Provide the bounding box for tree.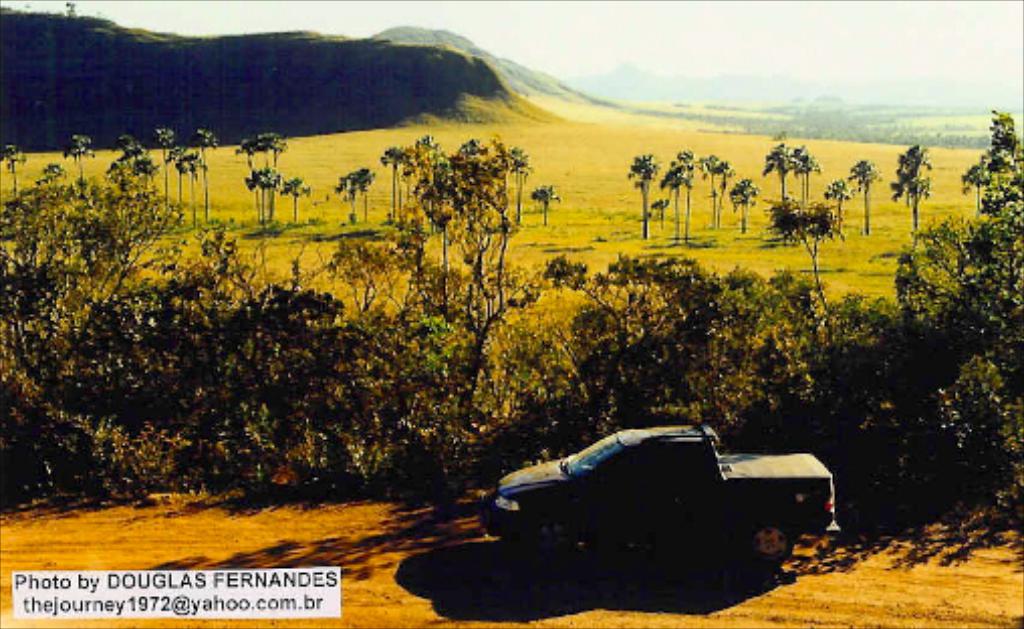
pyautogui.locateOnScreen(69, 133, 99, 198).
